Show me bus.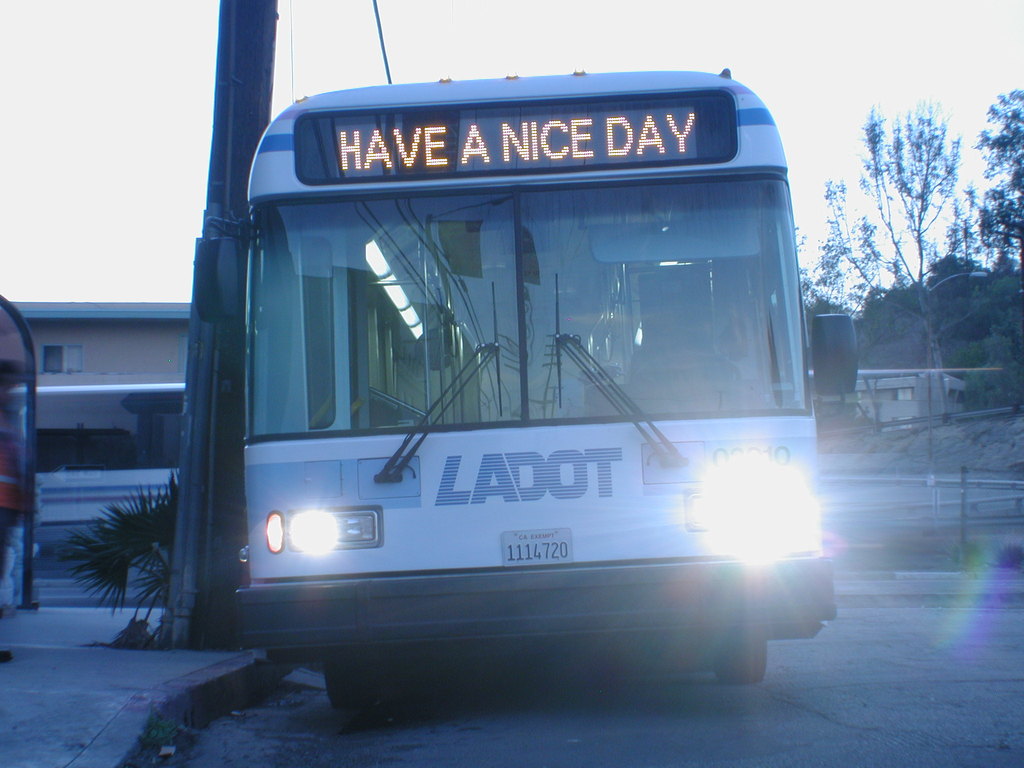
bus is here: left=226, top=60, right=861, bottom=716.
